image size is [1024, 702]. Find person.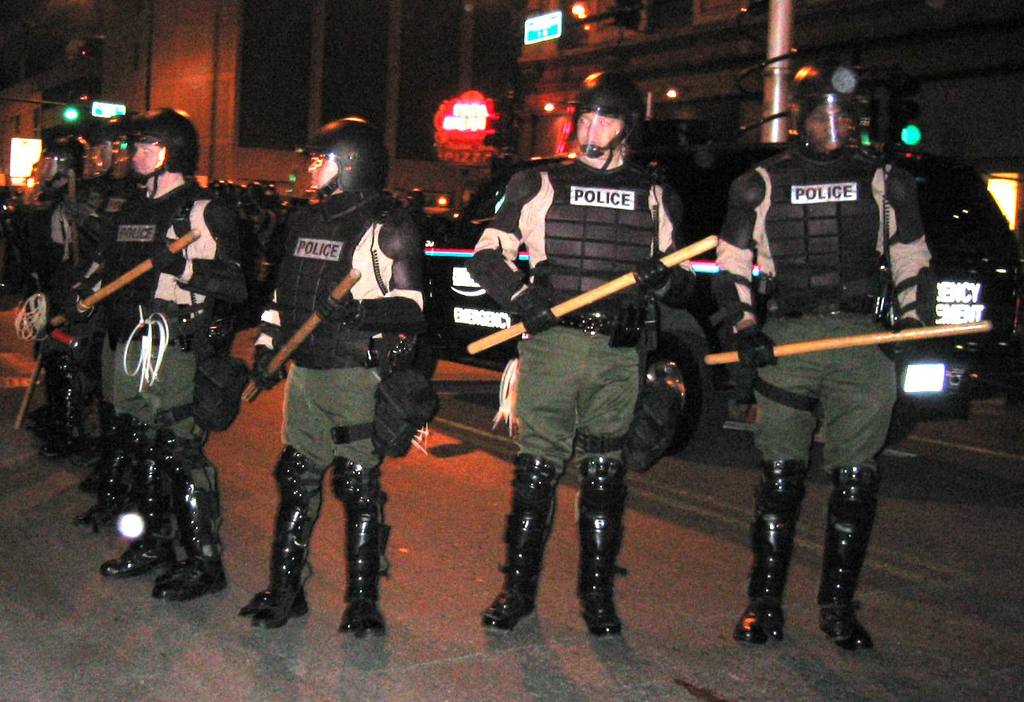
467, 66, 699, 636.
